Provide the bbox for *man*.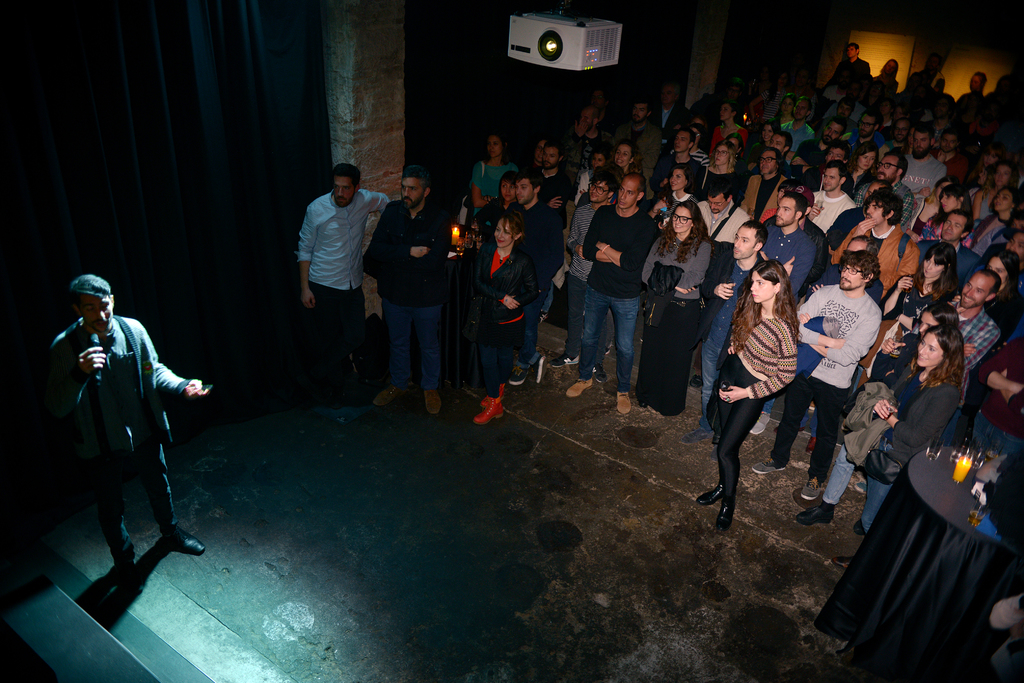
box(979, 337, 1023, 459).
